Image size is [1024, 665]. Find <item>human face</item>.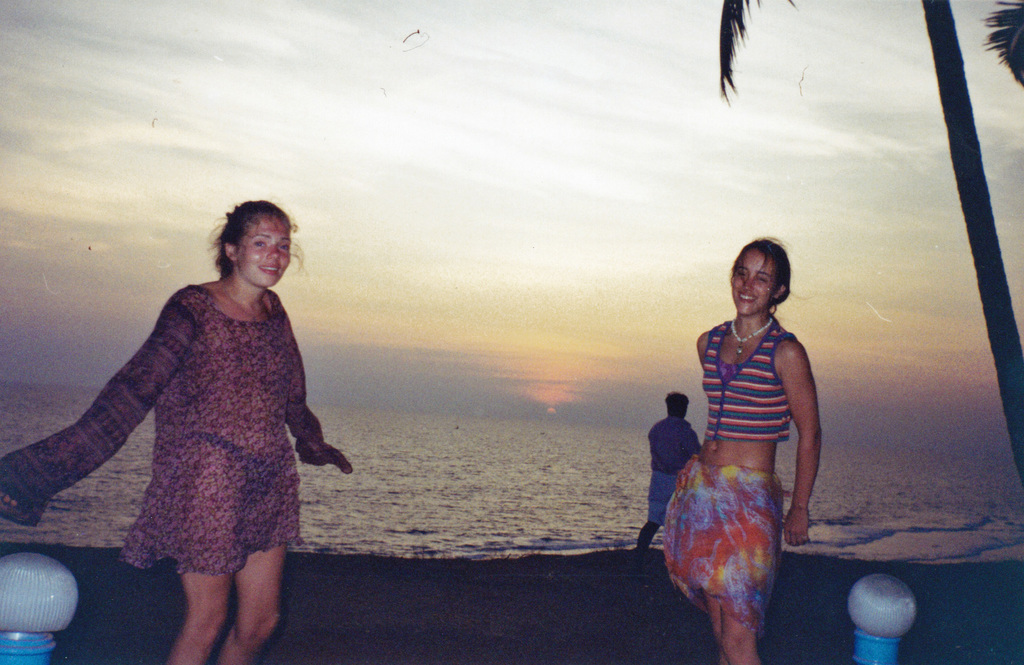
<region>237, 217, 291, 287</region>.
